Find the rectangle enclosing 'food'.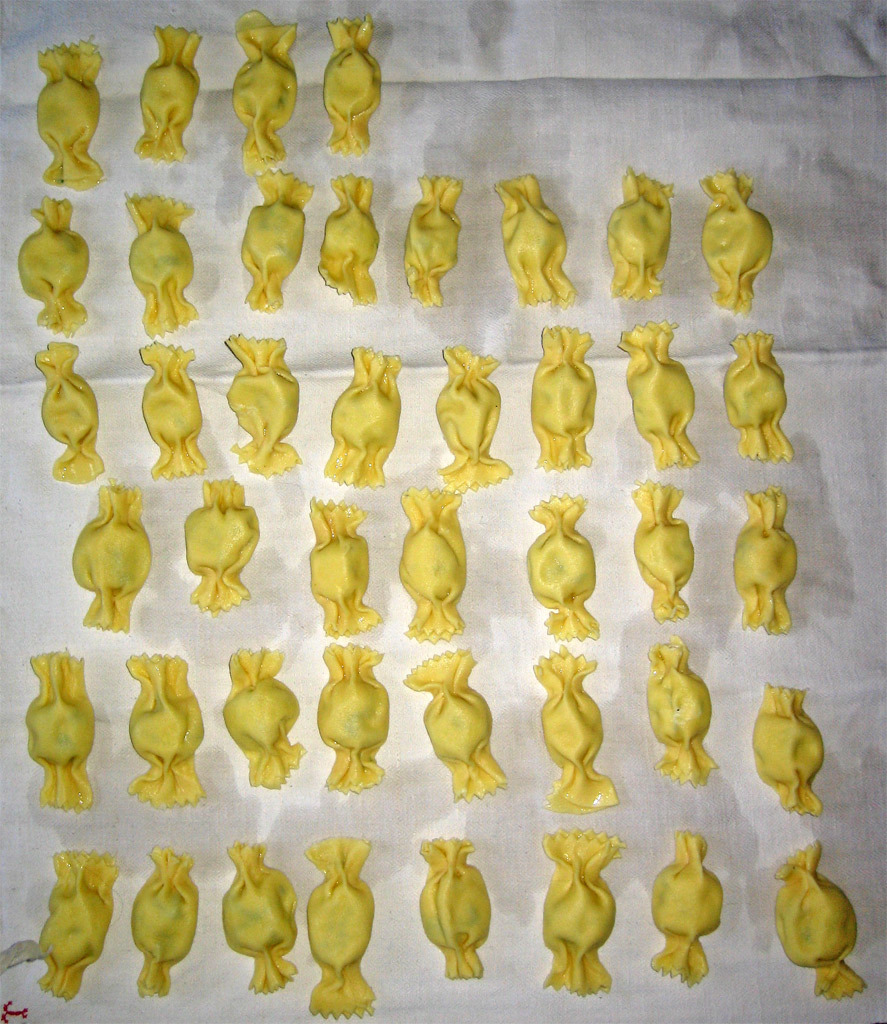
532:643:621:818.
